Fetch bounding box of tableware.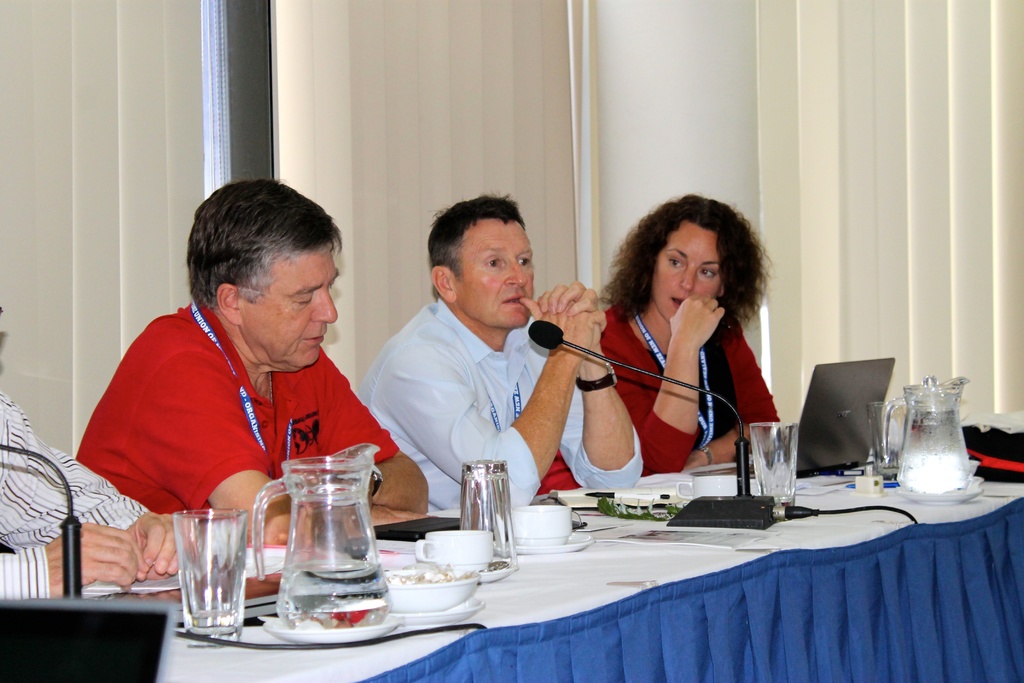
Bbox: bbox(748, 420, 800, 509).
